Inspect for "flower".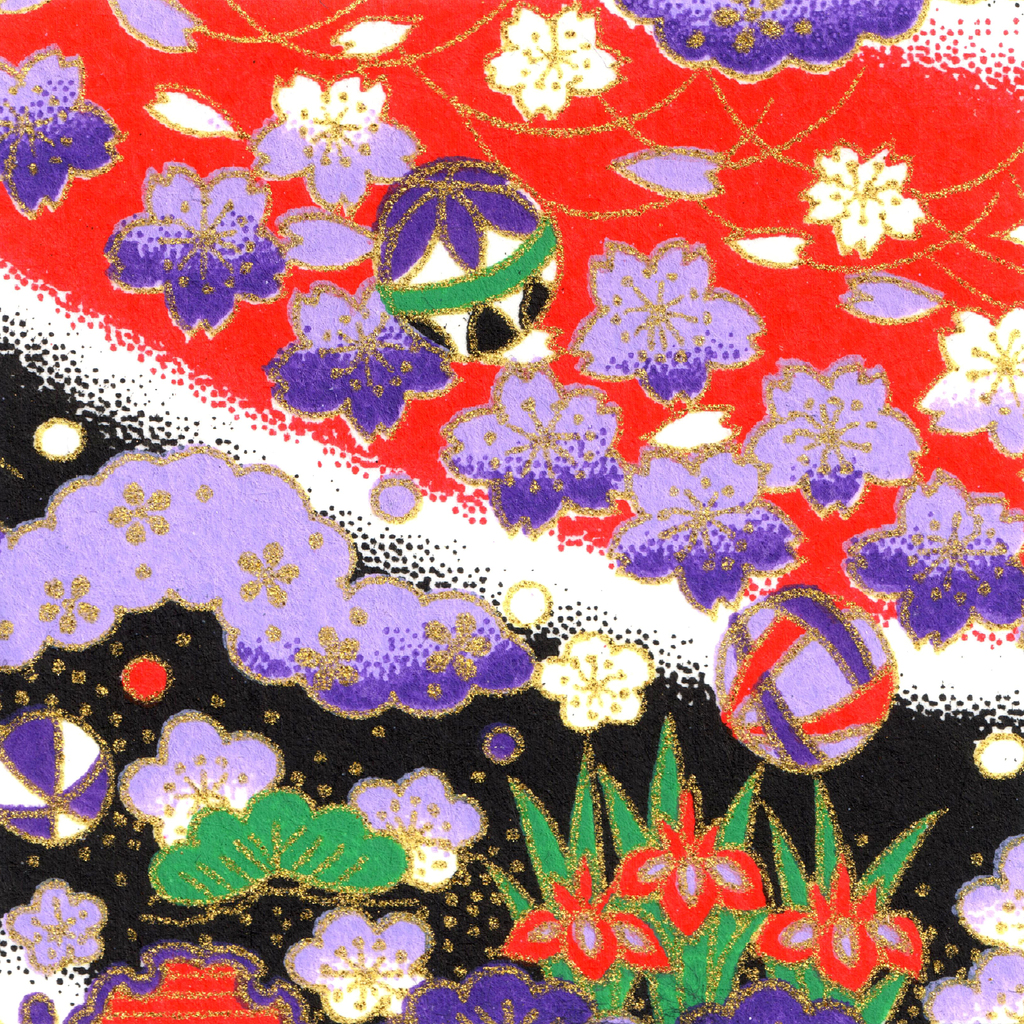
Inspection: pyautogui.locateOnScreen(356, 764, 481, 886).
